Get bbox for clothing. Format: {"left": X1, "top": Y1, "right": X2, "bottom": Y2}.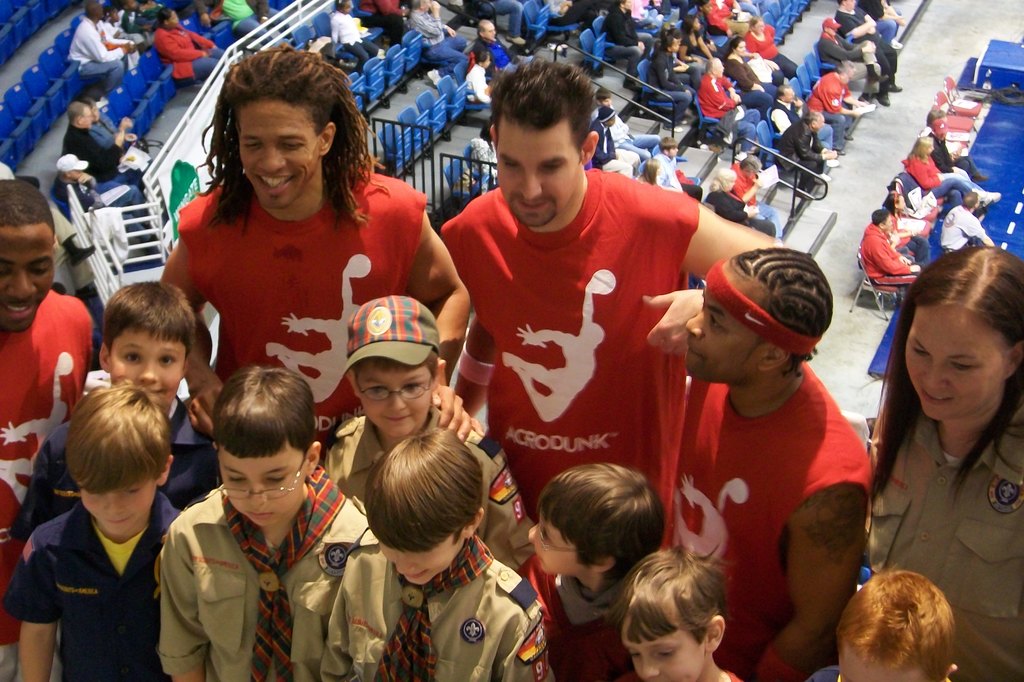
{"left": 313, "top": 409, "right": 535, "bottom": 576}.
